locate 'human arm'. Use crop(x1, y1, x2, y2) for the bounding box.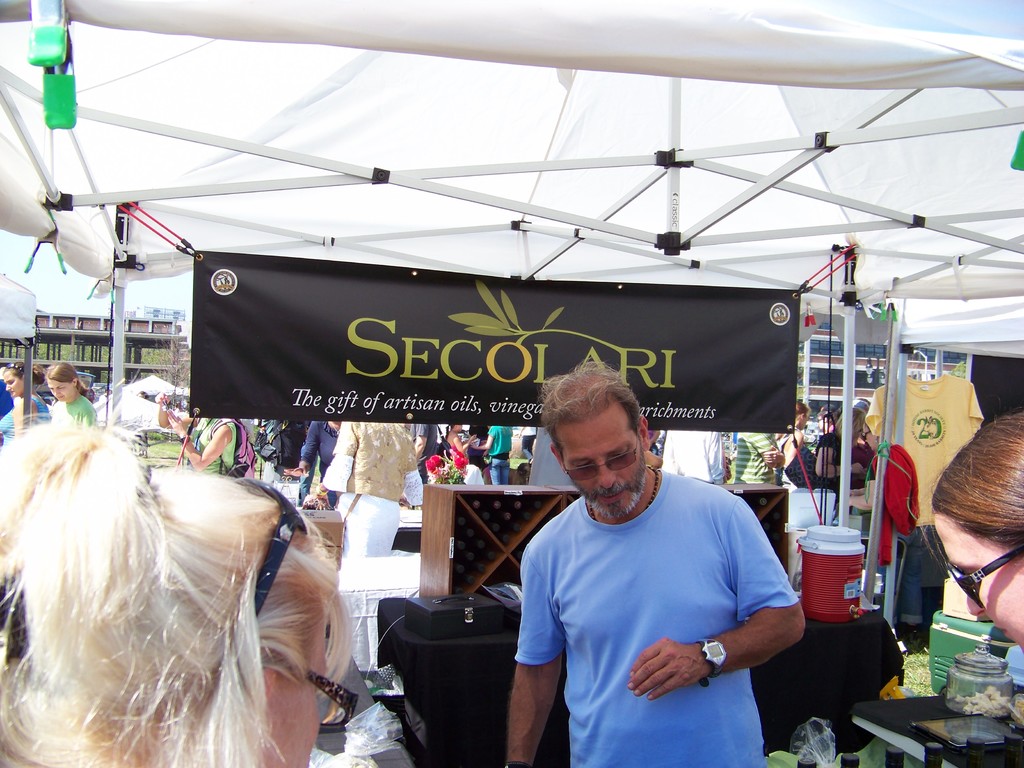
crop(500, 519, 573, 767).
